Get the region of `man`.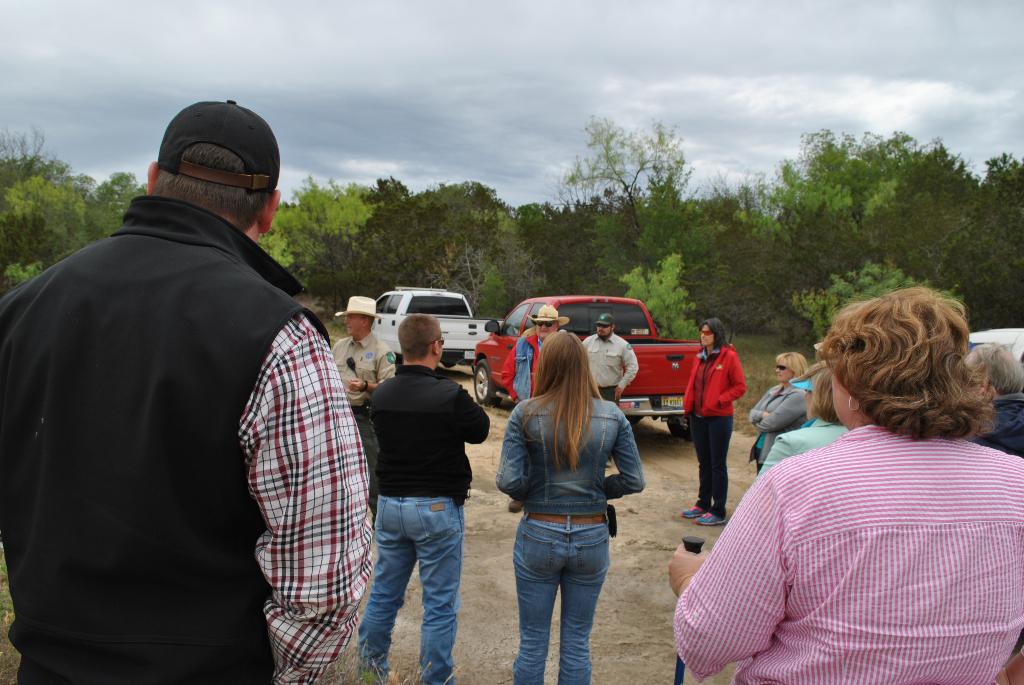
rect(511, 303, 574, 409).
